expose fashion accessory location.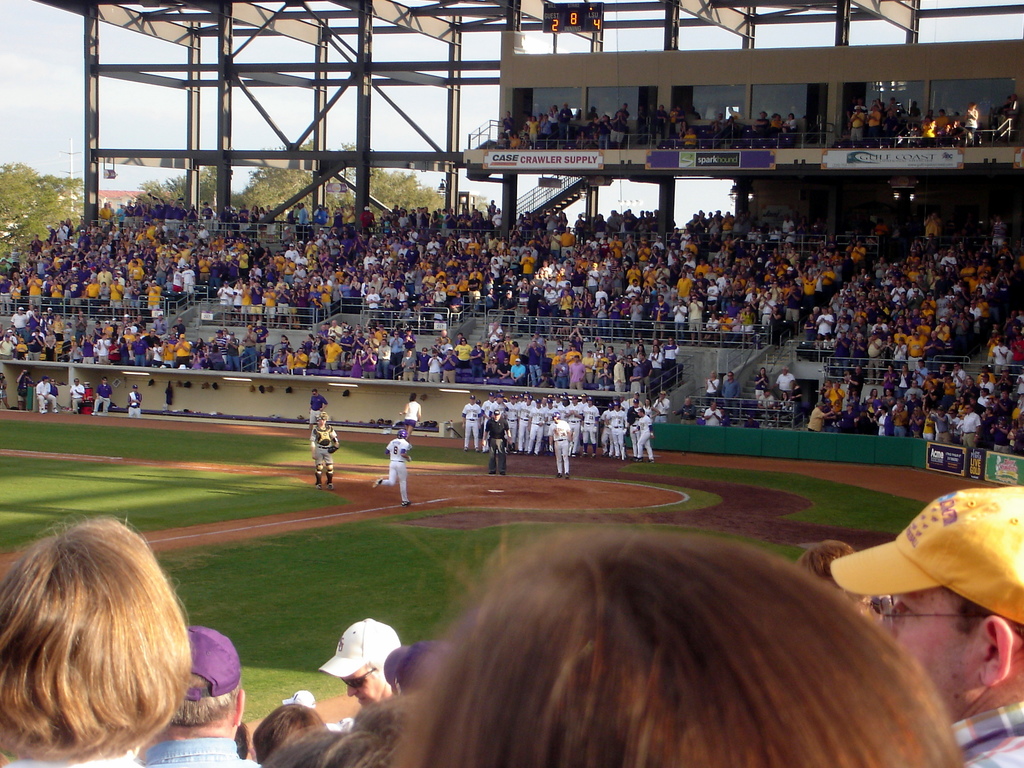
Exposed at x1=316, y1=618, x2=402, y2=680.
